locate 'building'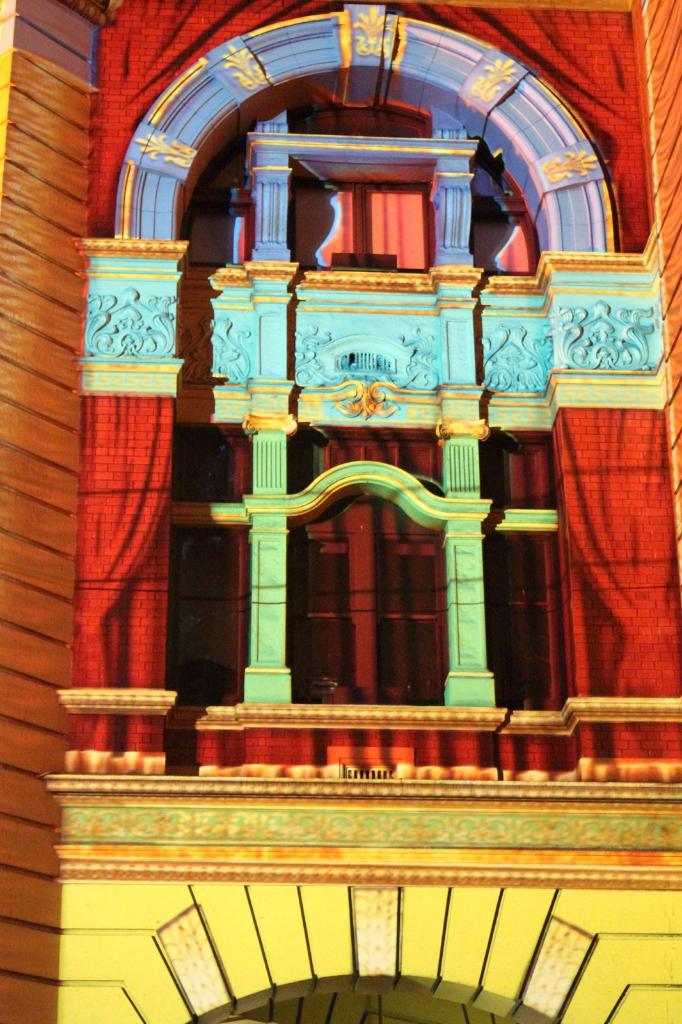
Rect(0, 0, 681, 1023)
